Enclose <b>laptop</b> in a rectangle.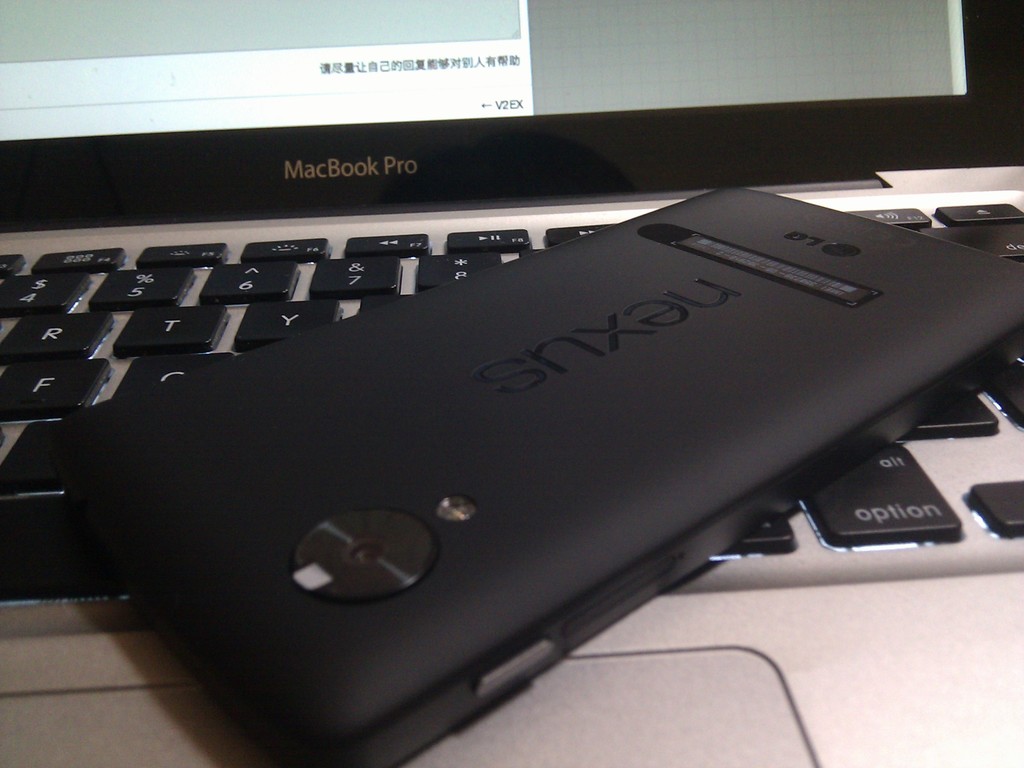
locate(0, 0, 1023, 767).
